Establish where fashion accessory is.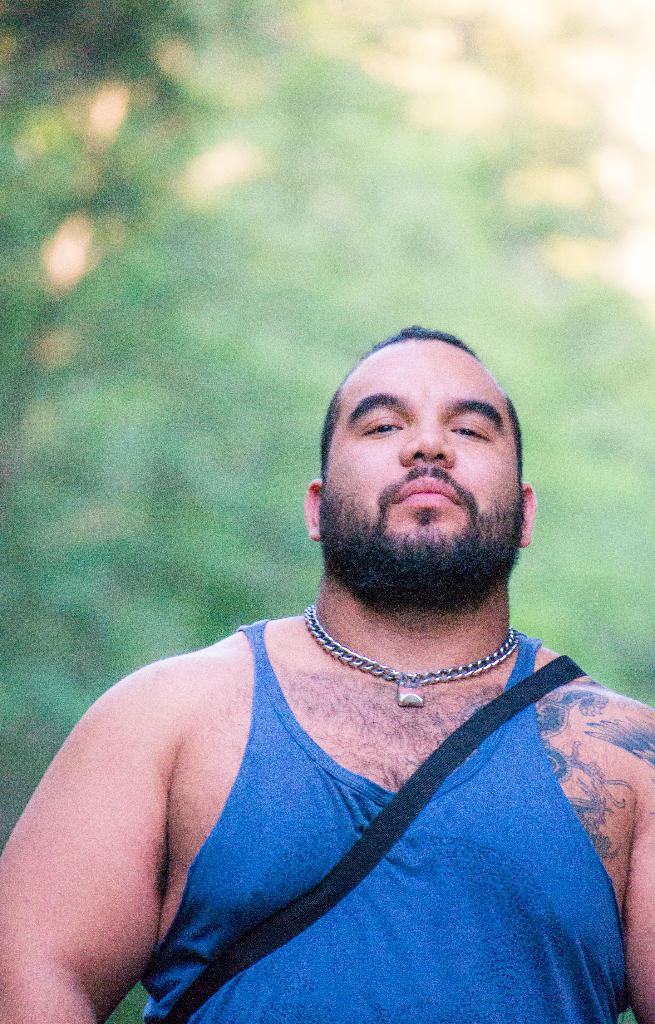
Established at (304,601,517,703).
